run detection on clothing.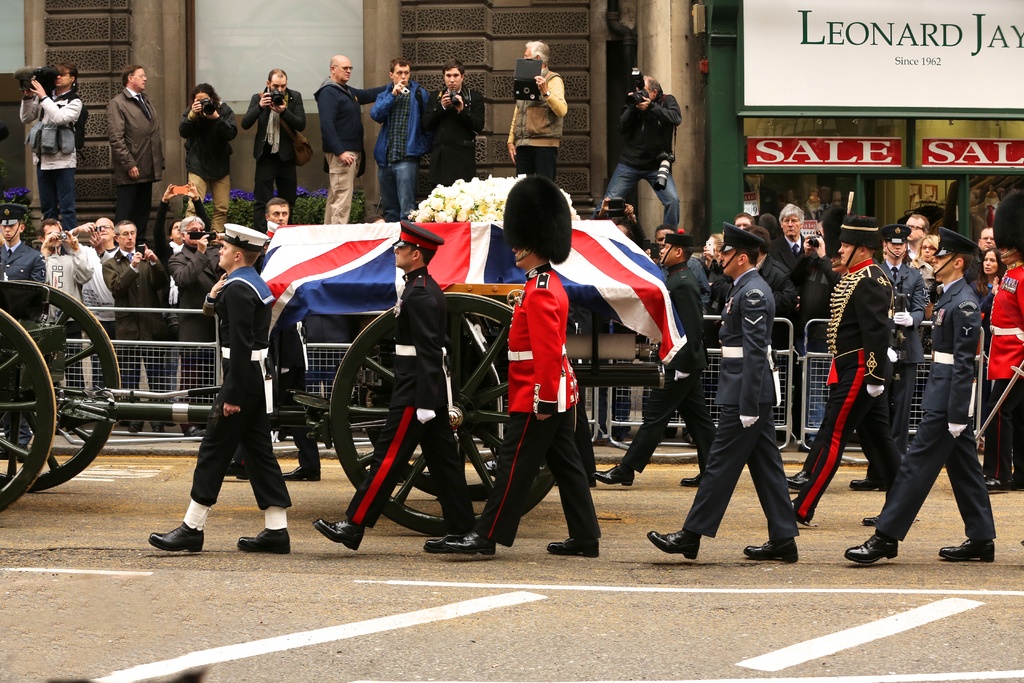
Result: 513, 65, 570, 183.
